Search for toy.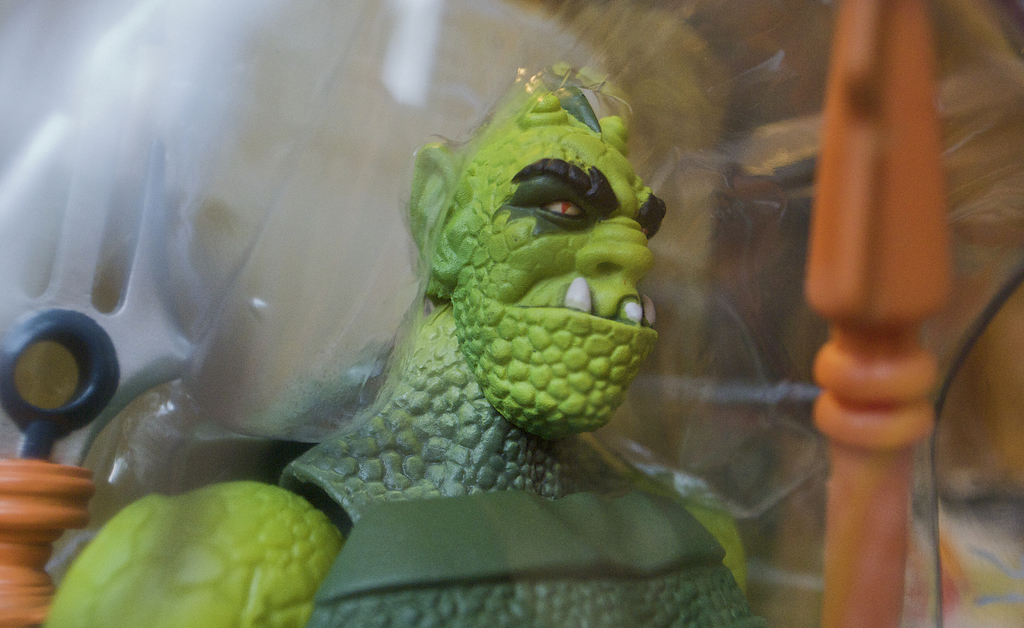
Found at (x1=39, y1=57, x2=751, y2=627).
